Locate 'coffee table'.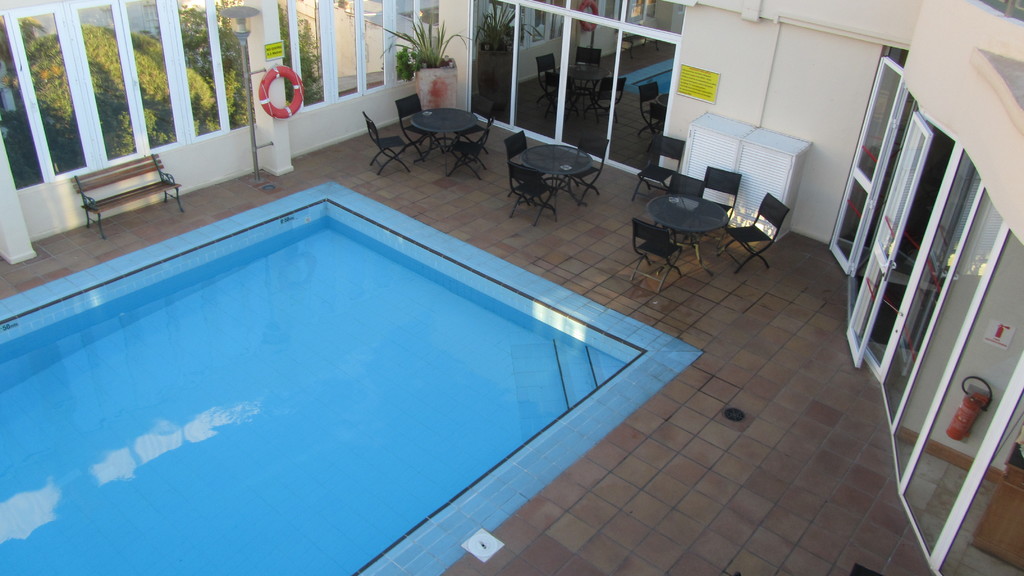
Bounding box: locate(405, 108, 481, 163).
